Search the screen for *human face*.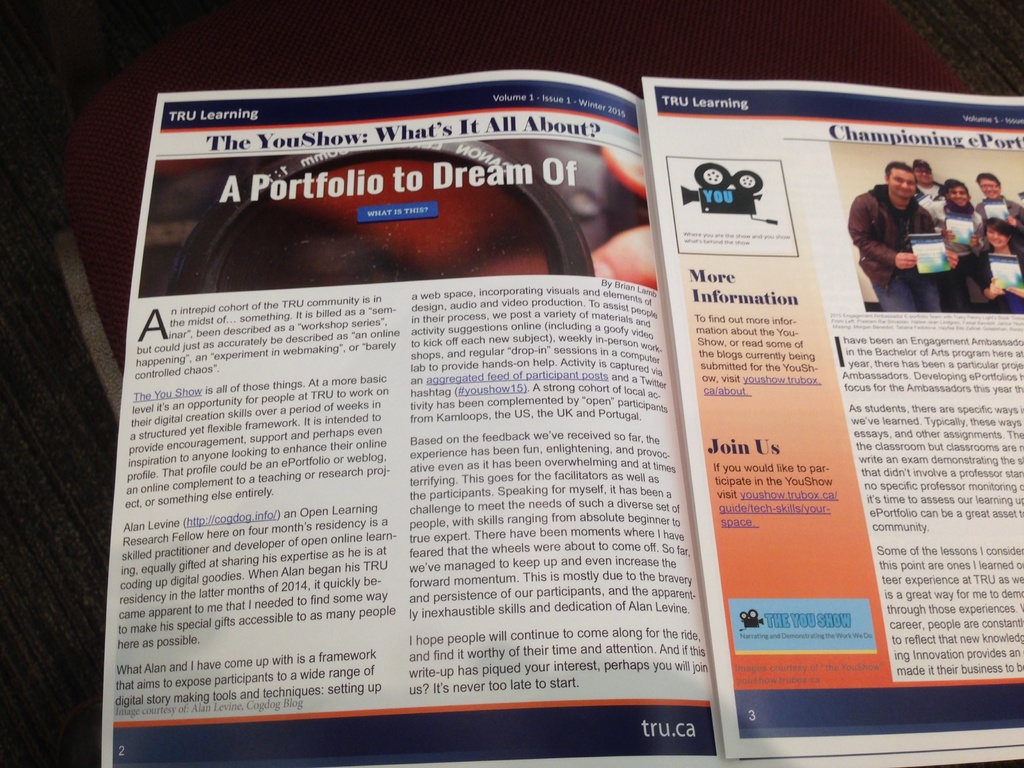
Found at {"x1": 948, "y1": 189, "x2": 966, "y2": 205}.
